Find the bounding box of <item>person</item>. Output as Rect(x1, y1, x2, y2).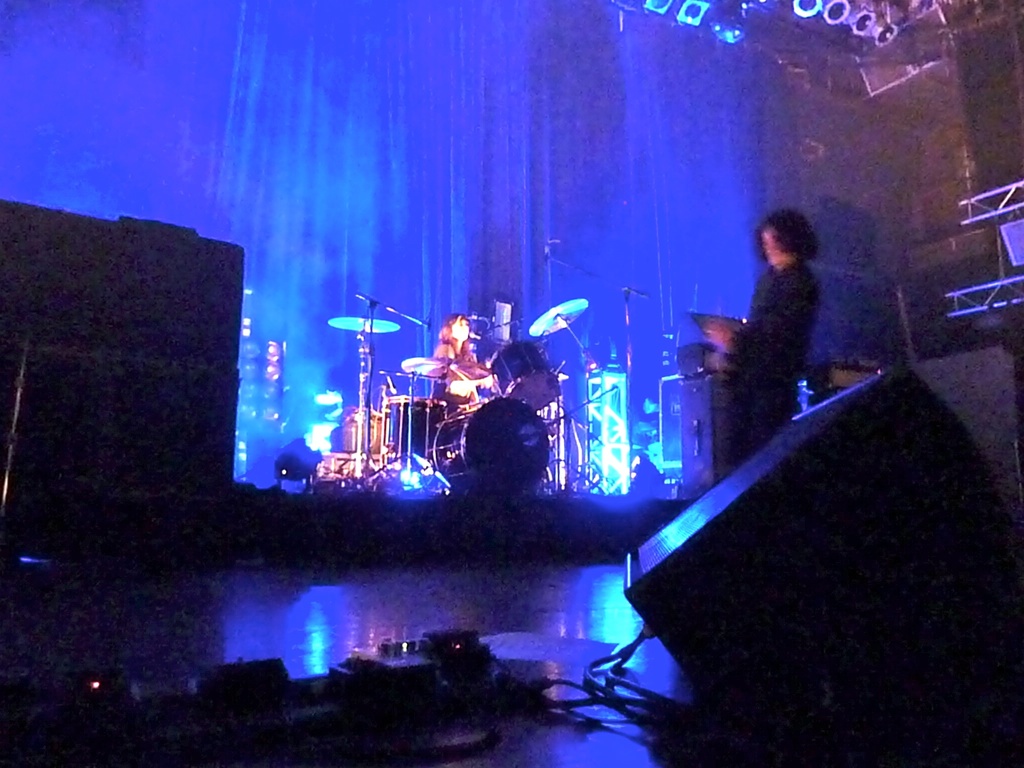
Rect(428, 312, 495, 417).
